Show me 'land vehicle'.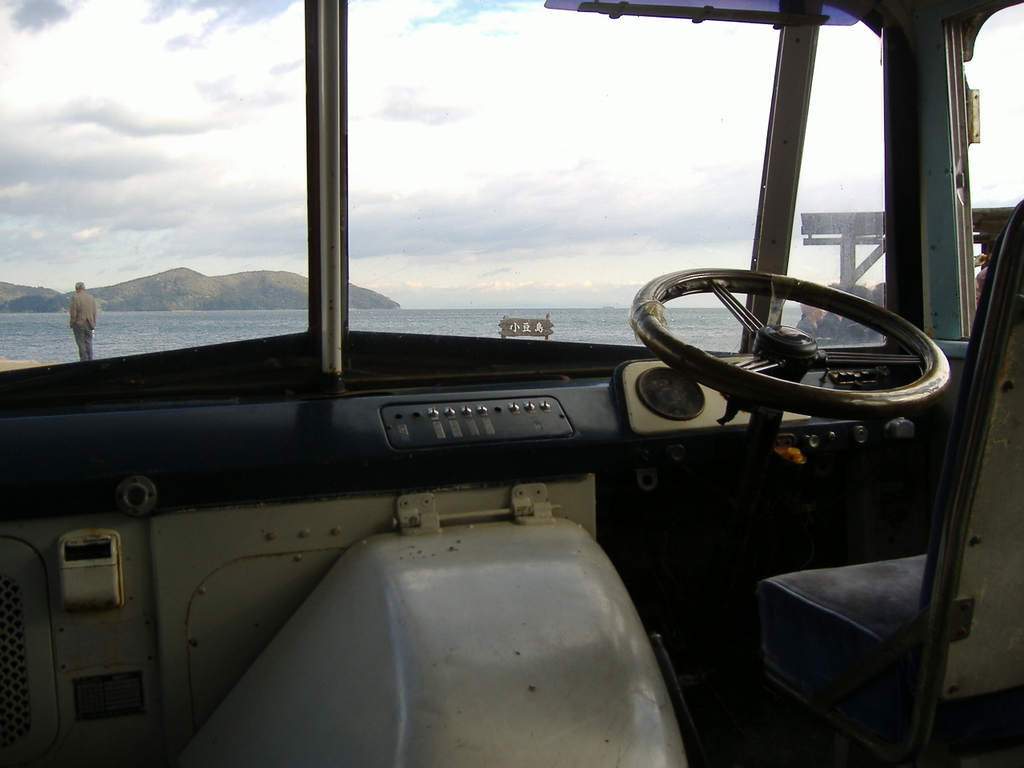
'land vehicle' is here: region(31, 33, 1001, 767).
